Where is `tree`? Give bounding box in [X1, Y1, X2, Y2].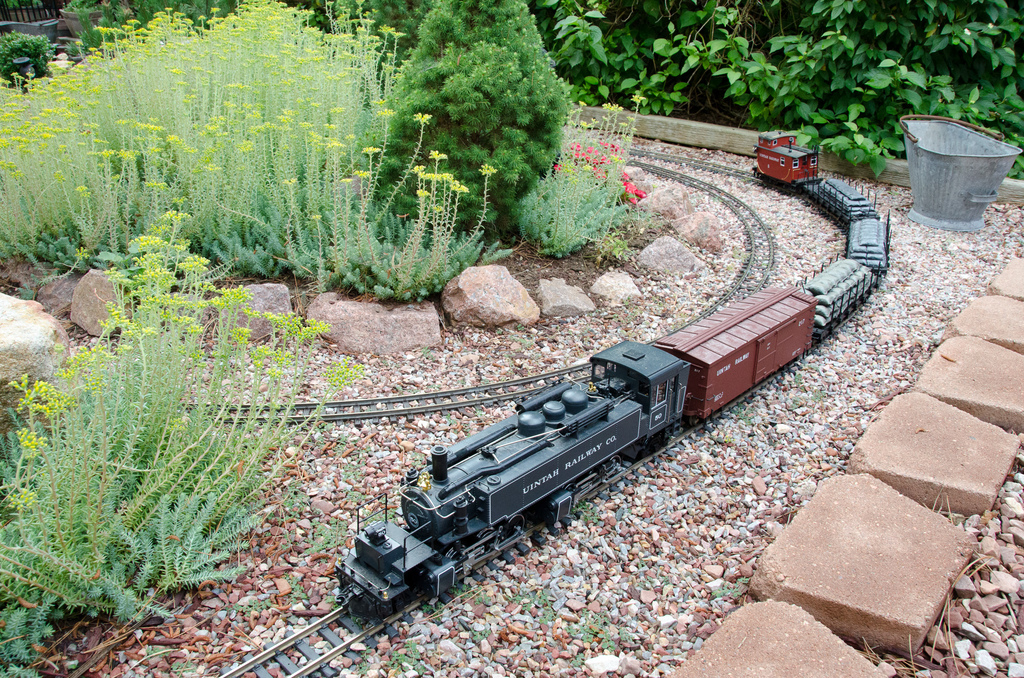
[539, 0, 1023, 174].
